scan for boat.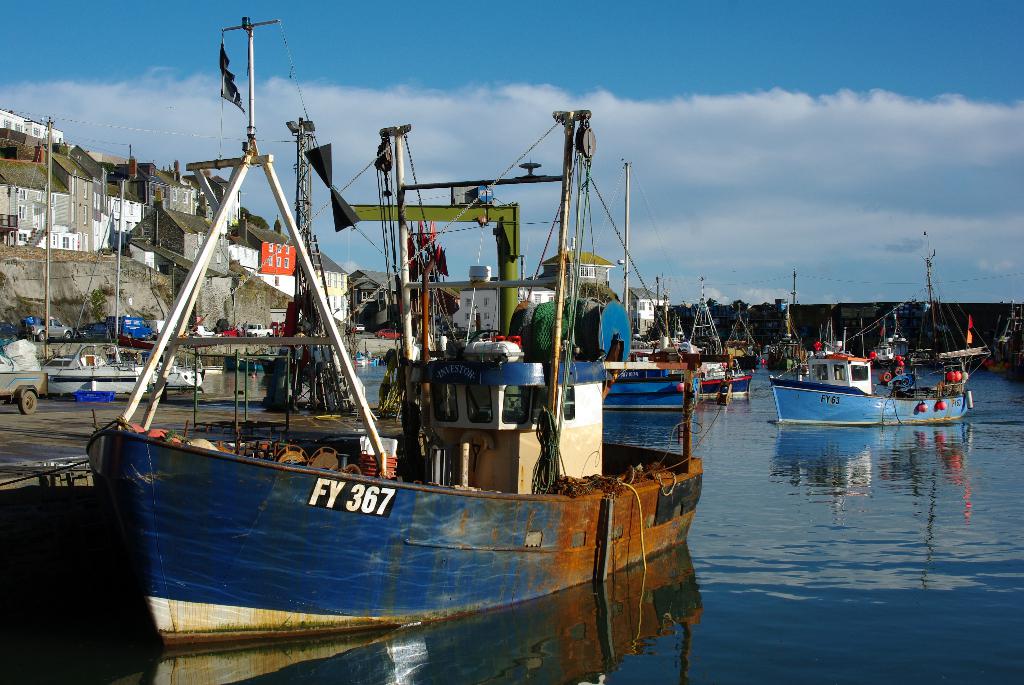
Scan result: box(0, 10, 709, 684).
